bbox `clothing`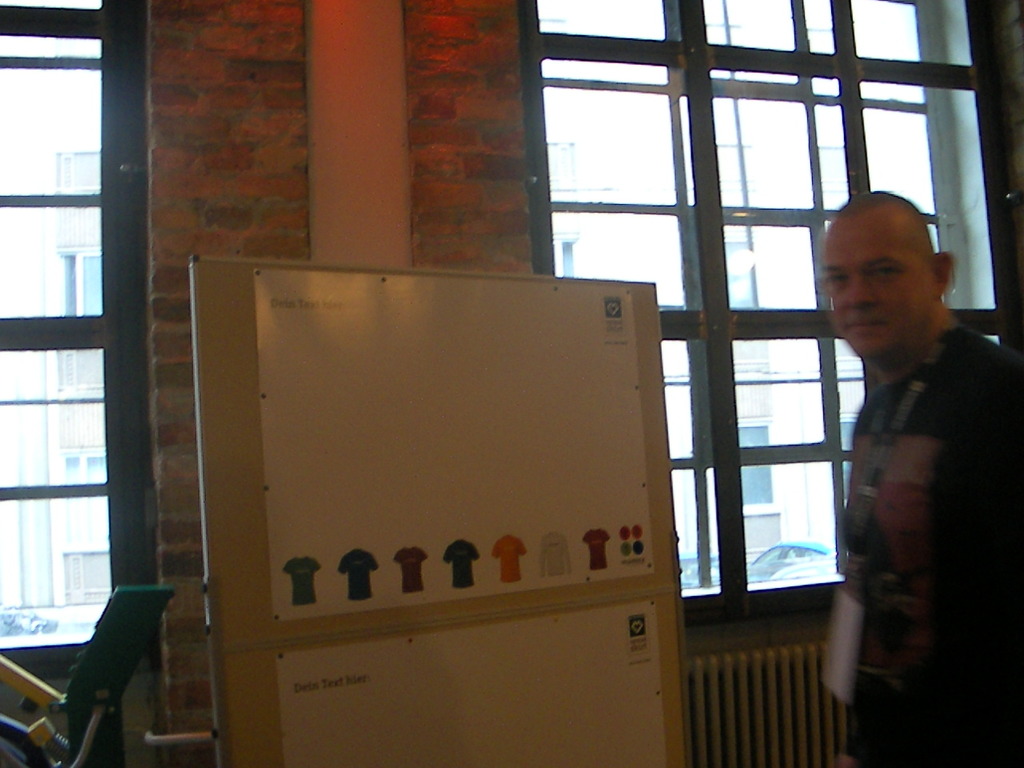
BBox(841, 326, 1023, 767)
